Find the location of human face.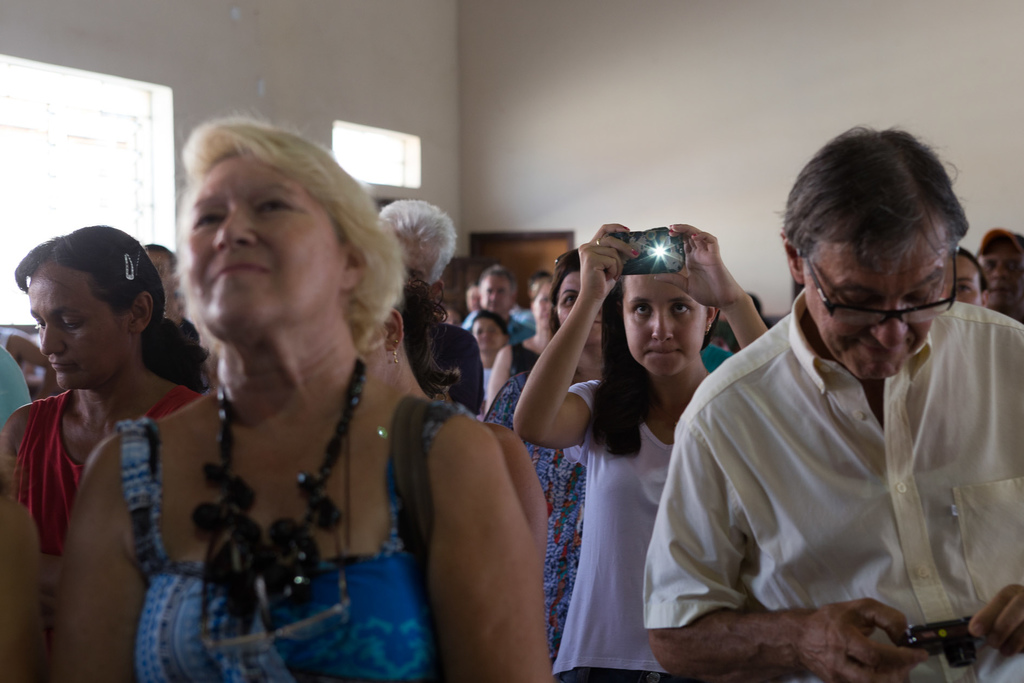
Location: locate(945, 263, 984, 311).
